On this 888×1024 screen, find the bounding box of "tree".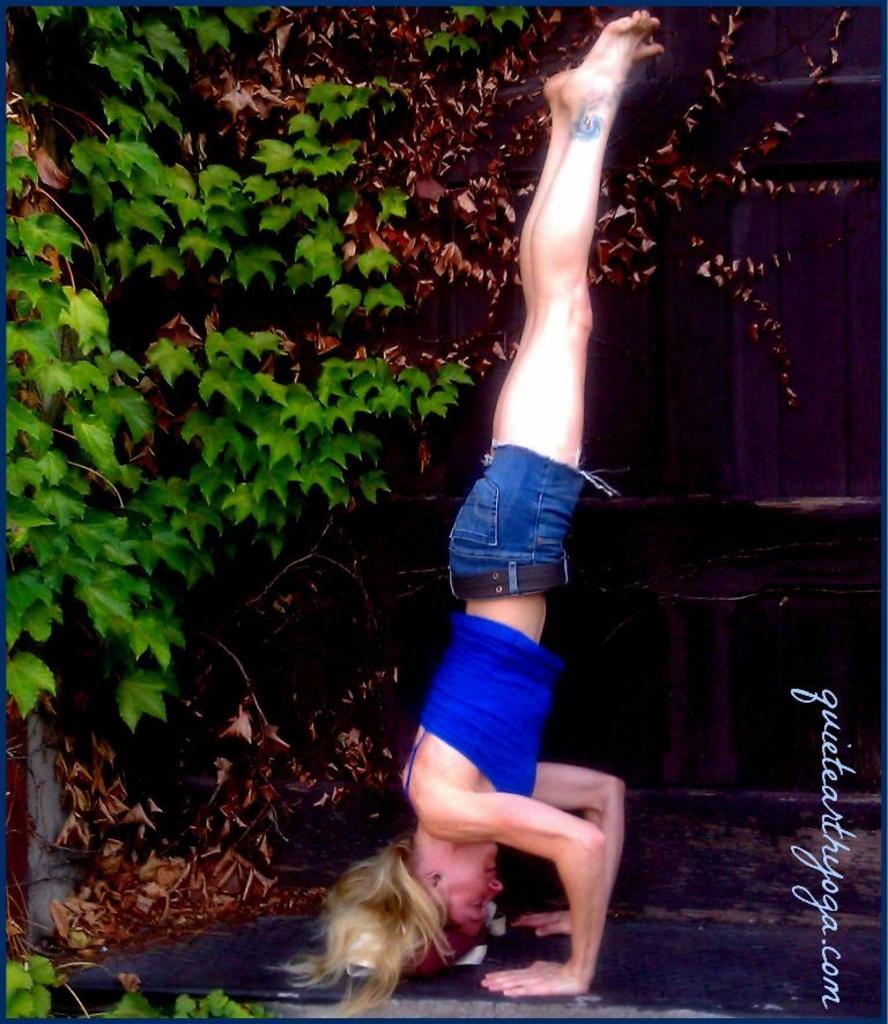
Bounding box: x1=0, y1=0, x2=860, y2=951.
